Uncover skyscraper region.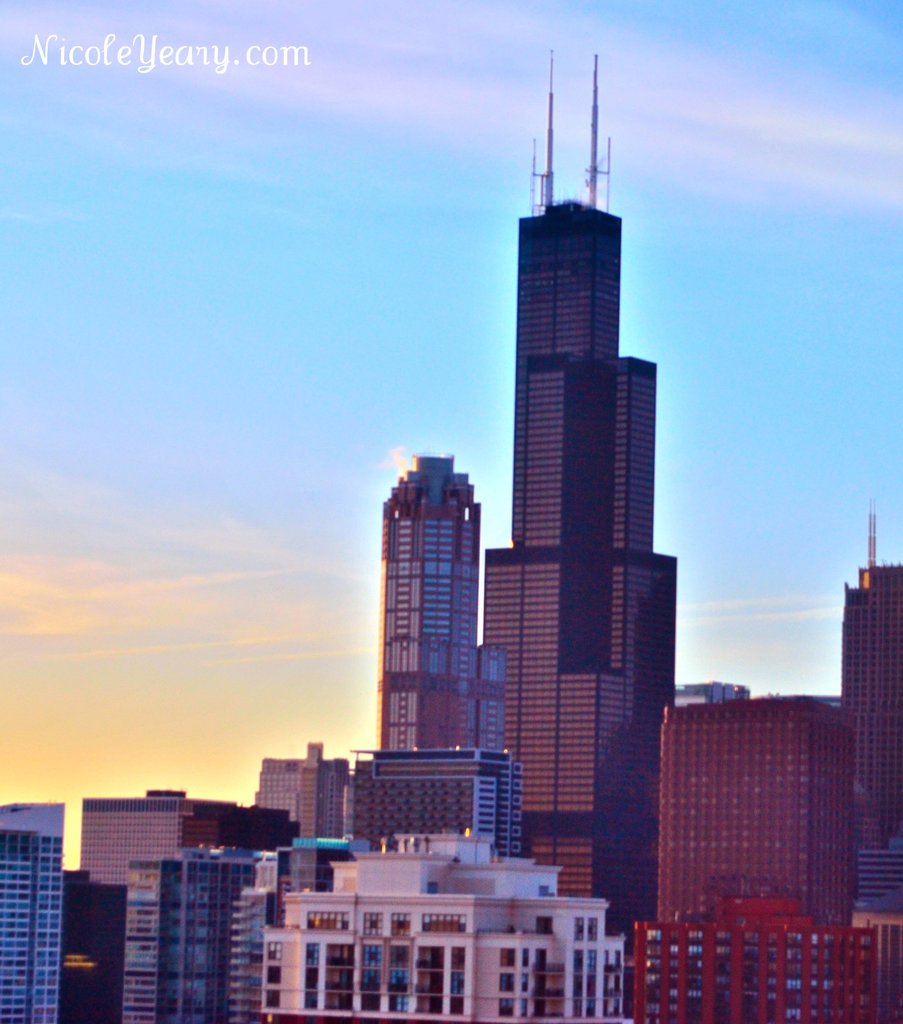
Uncovered: (250,739,348,844).
